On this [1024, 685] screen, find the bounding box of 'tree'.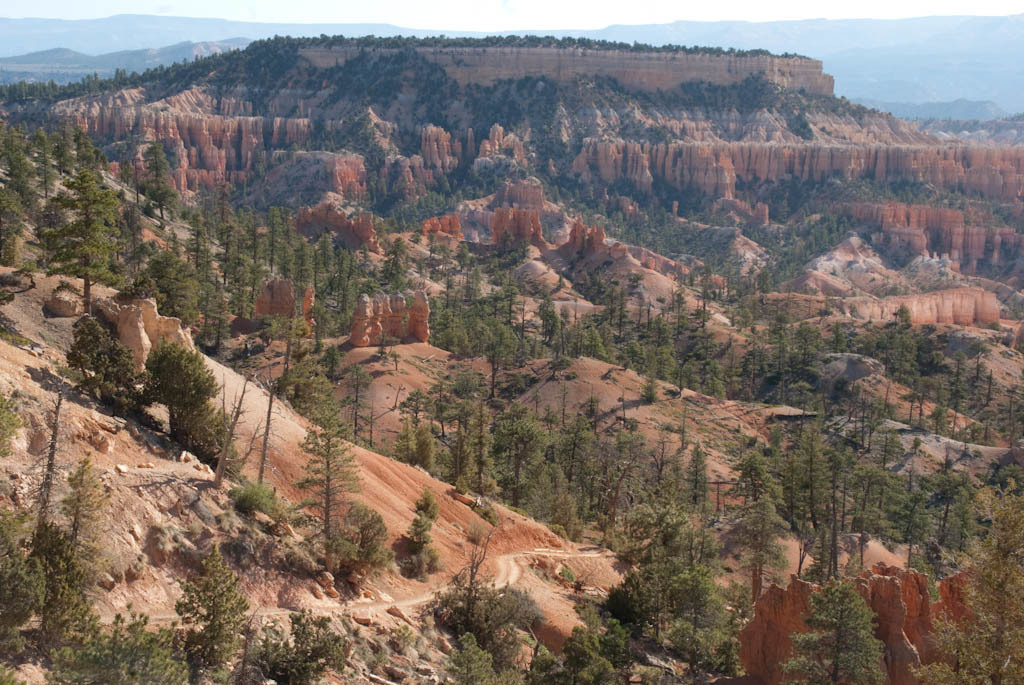
Bounding box: left=399, top=384, right=440, bottom=437.
